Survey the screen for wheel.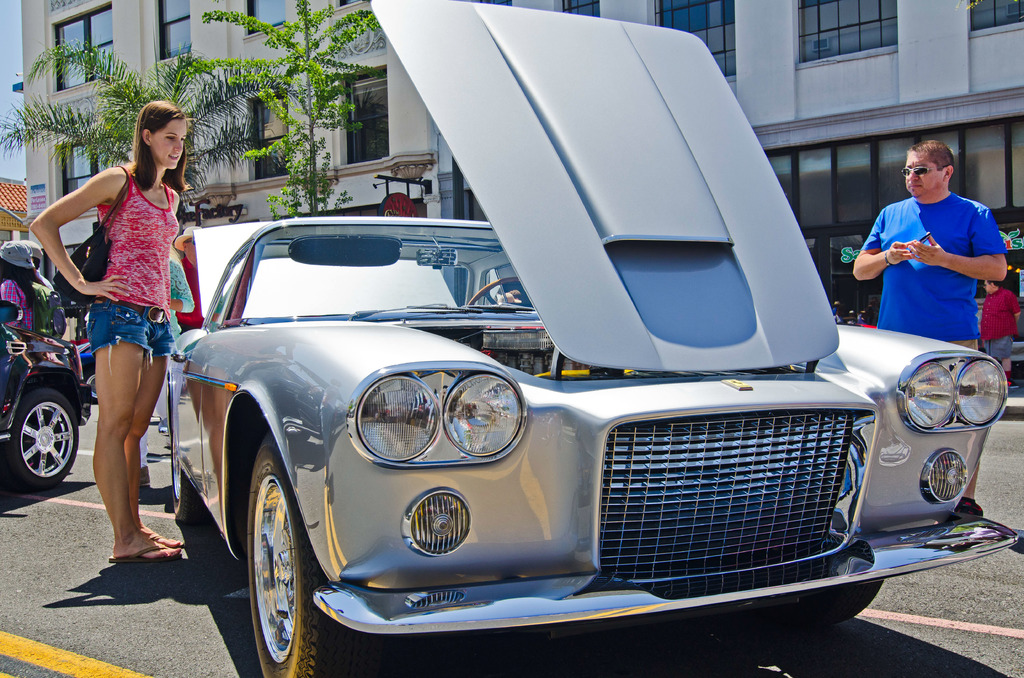
Survey found: crop(753, 581, 884, 632).
